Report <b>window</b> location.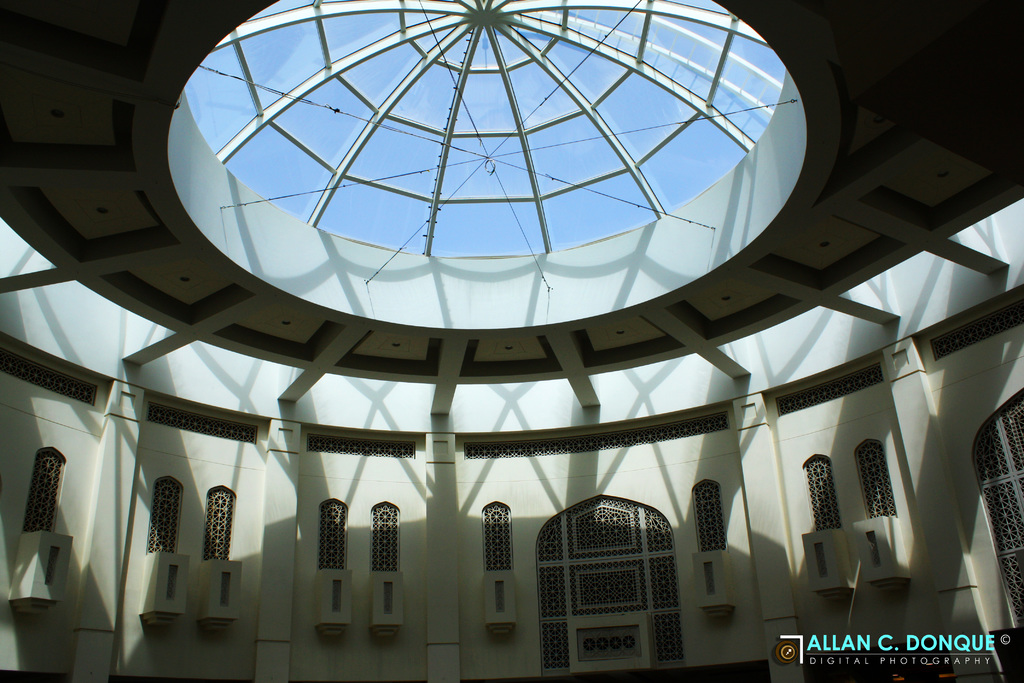
Report: bbox=(484, 498, 511, 572).
